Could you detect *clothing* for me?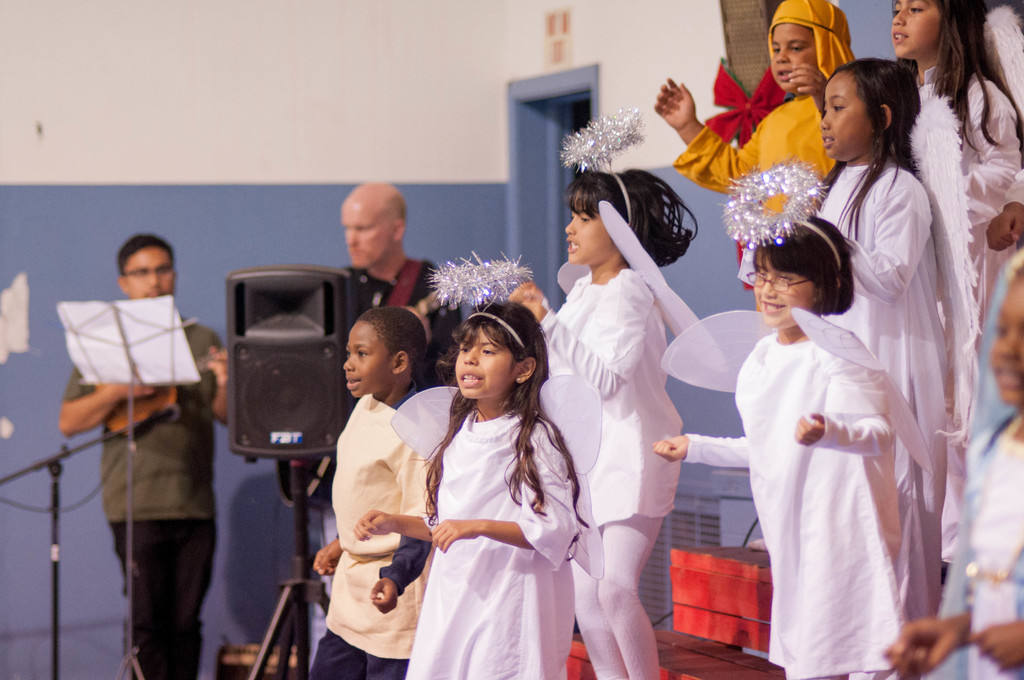
Detection result: box(58, 299, 228, 679).
